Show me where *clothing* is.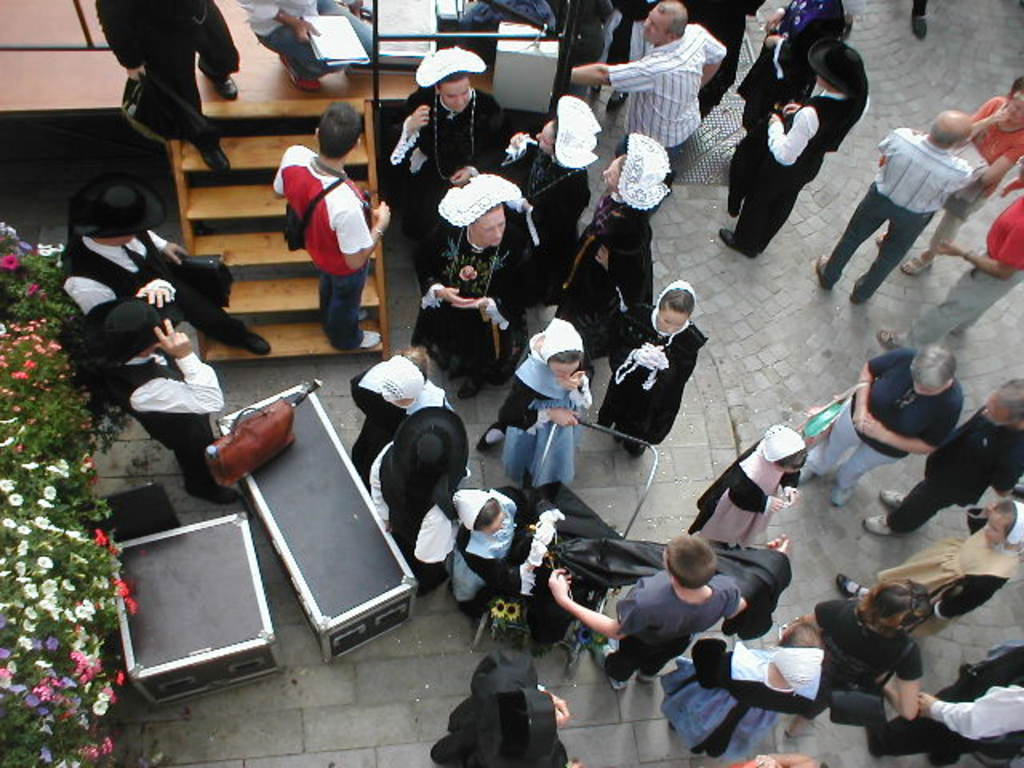
*clothing* is at x1=88, y1=0, x2=243, y2=142.
